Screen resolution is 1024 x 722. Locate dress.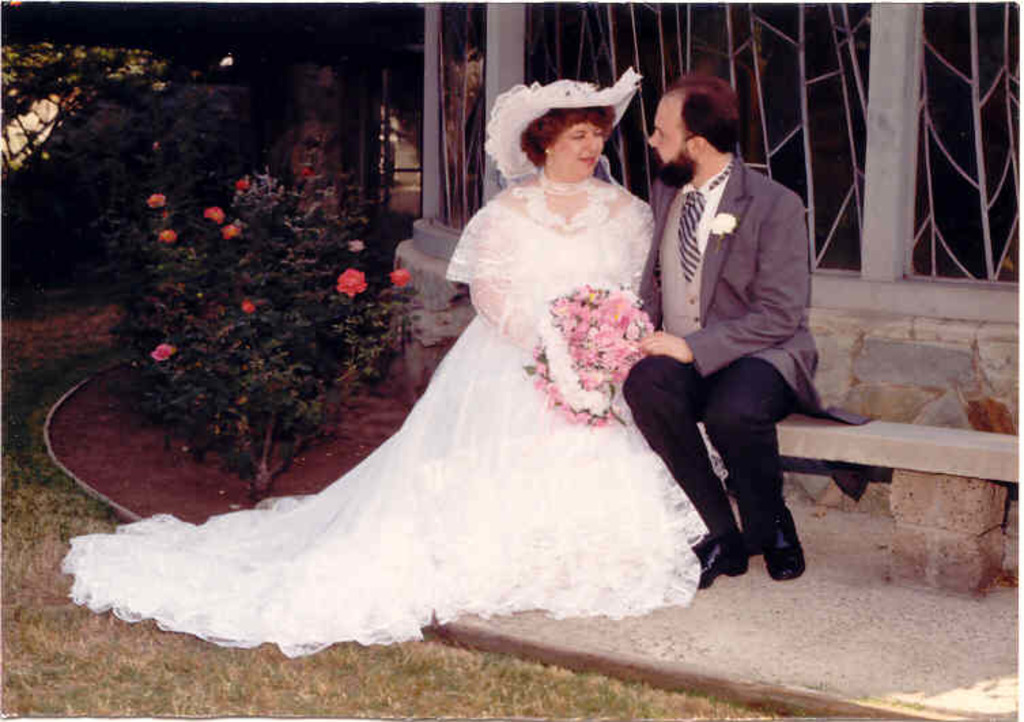
region(56, 170, 709, 657).
